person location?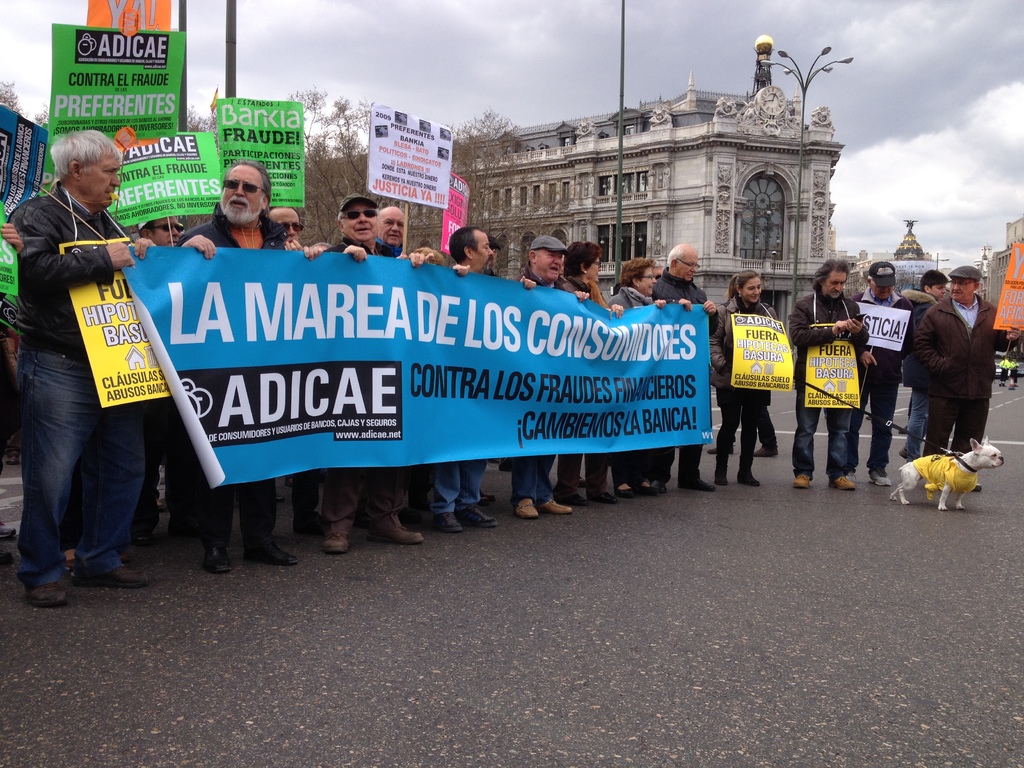
(25,124,165,605)
